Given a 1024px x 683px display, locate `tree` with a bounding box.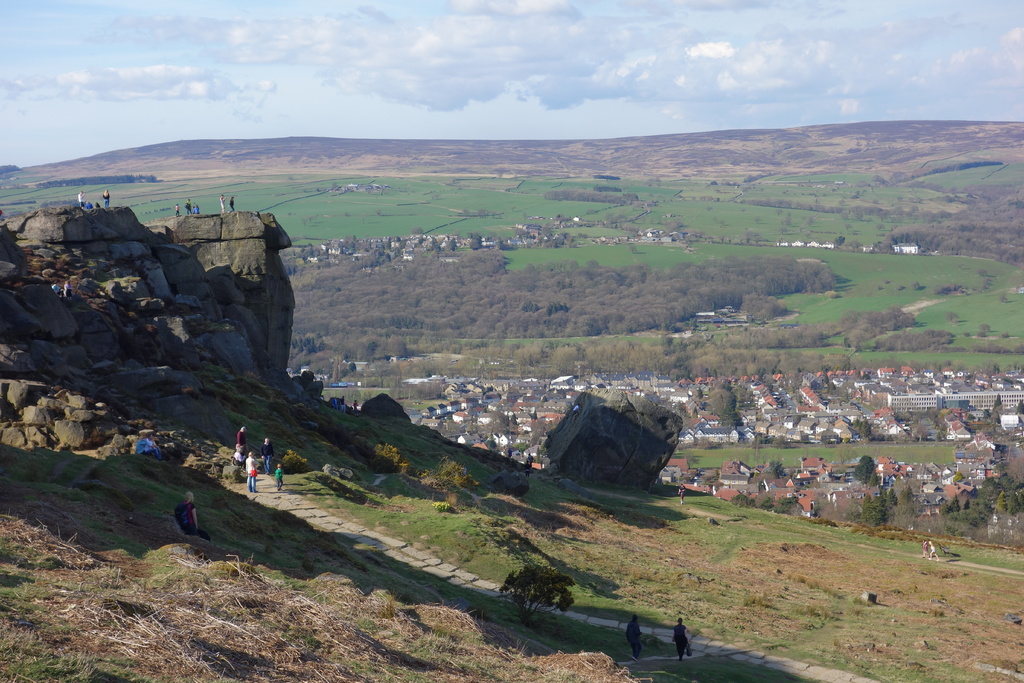
Located: [left=858, top=374, right=869, bottom=381].
